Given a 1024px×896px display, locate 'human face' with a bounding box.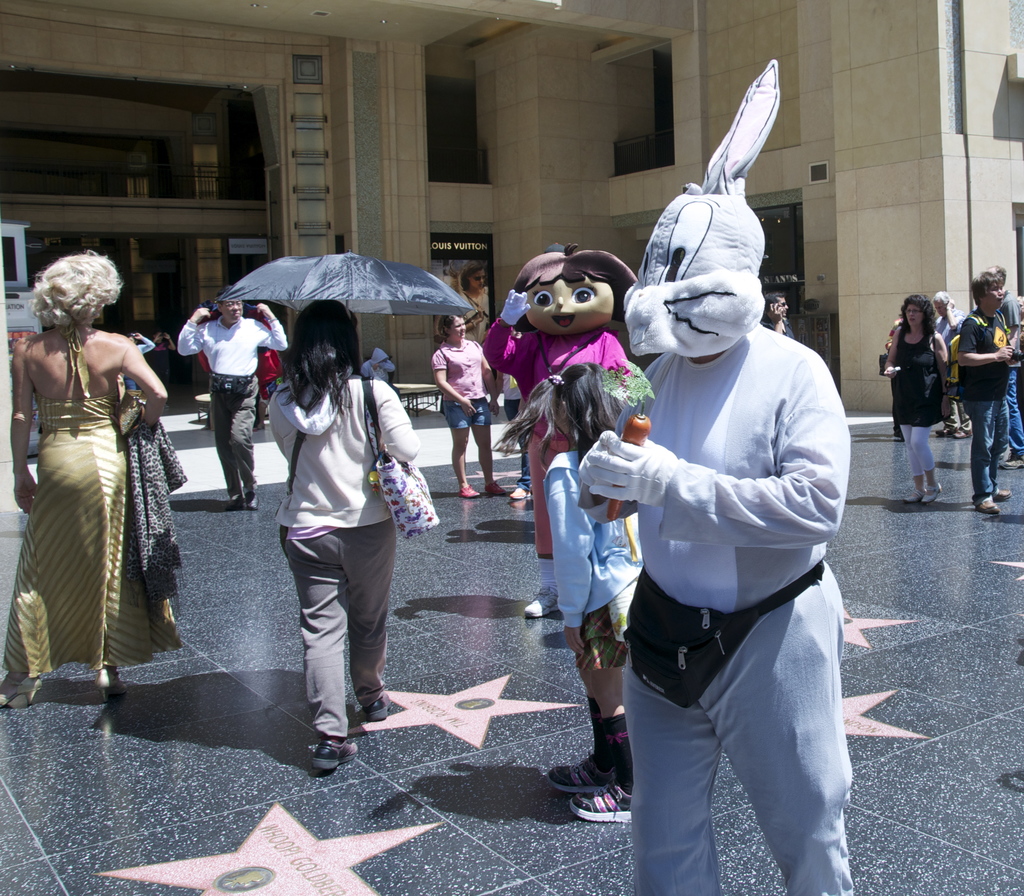
Located: {"left": 904, "top": 303, "right": 920, "bottom": 332}.
